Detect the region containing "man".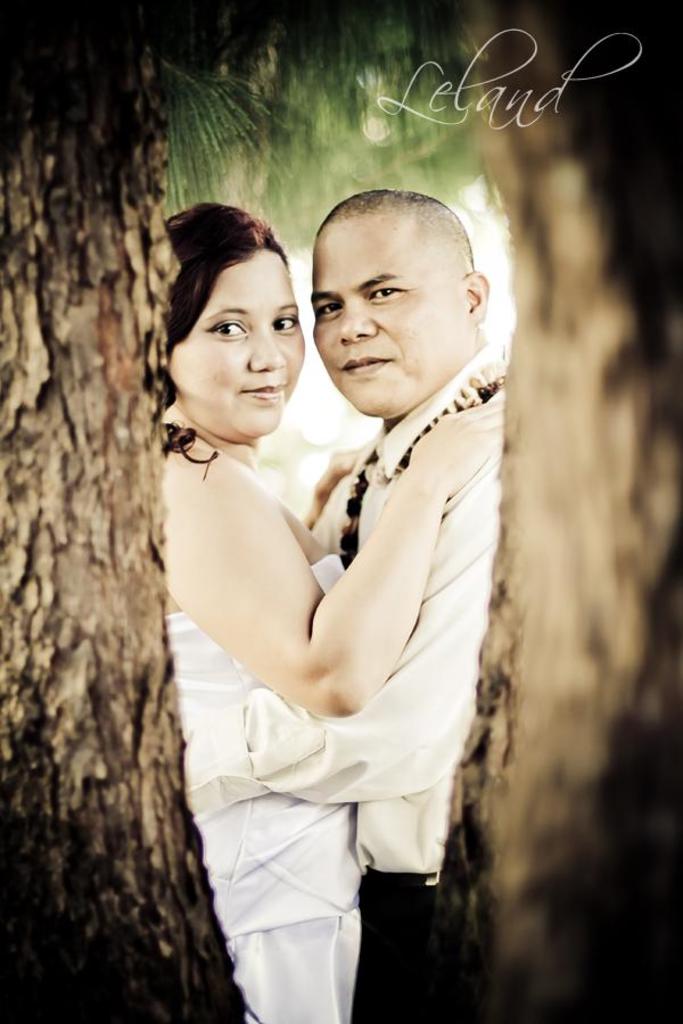
<box>283,160,520,1023</box>.
